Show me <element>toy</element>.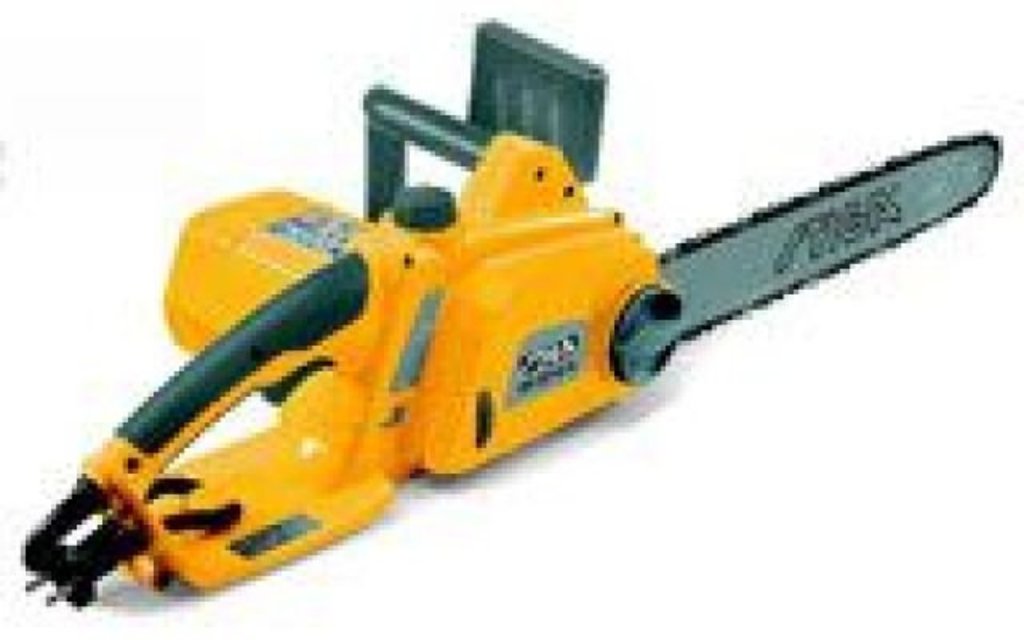
<element>toy</element> is here: <region>14, 22, 990, 619</region>.
